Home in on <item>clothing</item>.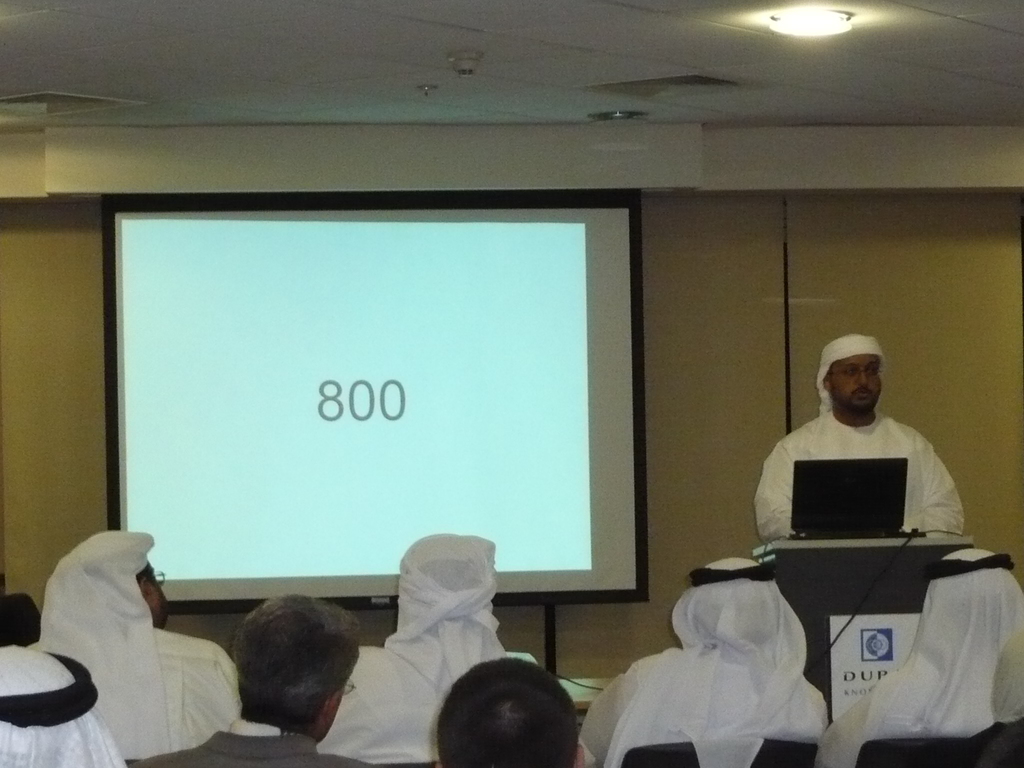
Homed in at (577,646,826,766).
